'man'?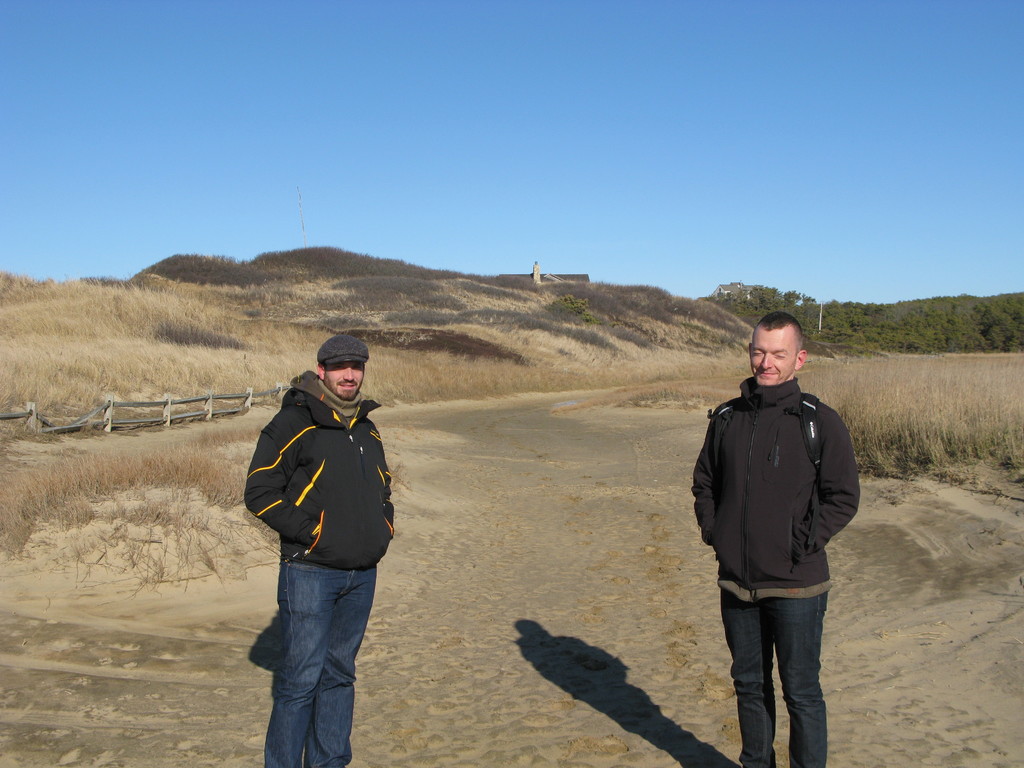
{"x1": 687, "y1": 299, "x2": 867, "y2": 767}
